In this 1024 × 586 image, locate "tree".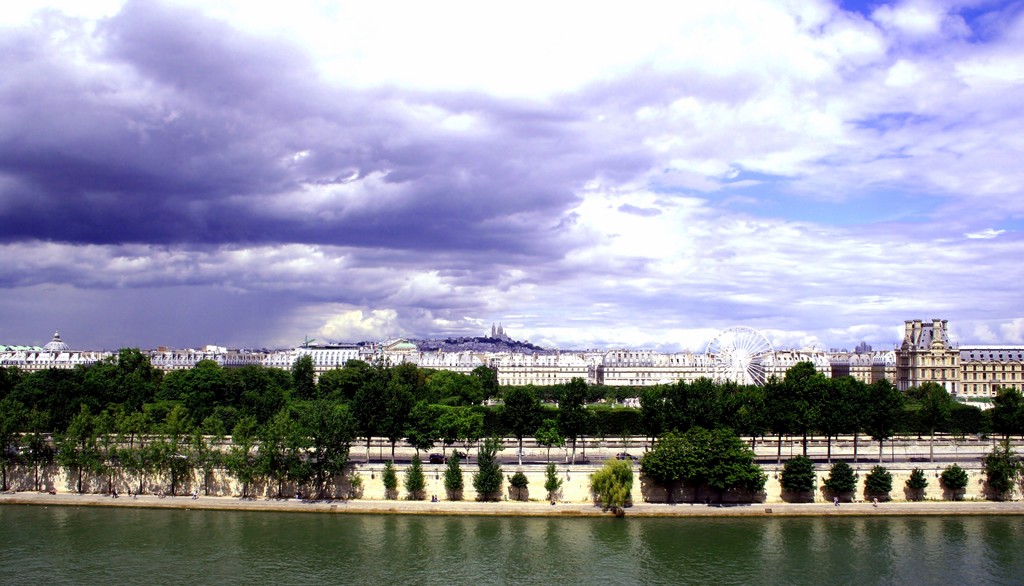
Bounding box: x1=735, y1=371, x2=775, y2=434.
